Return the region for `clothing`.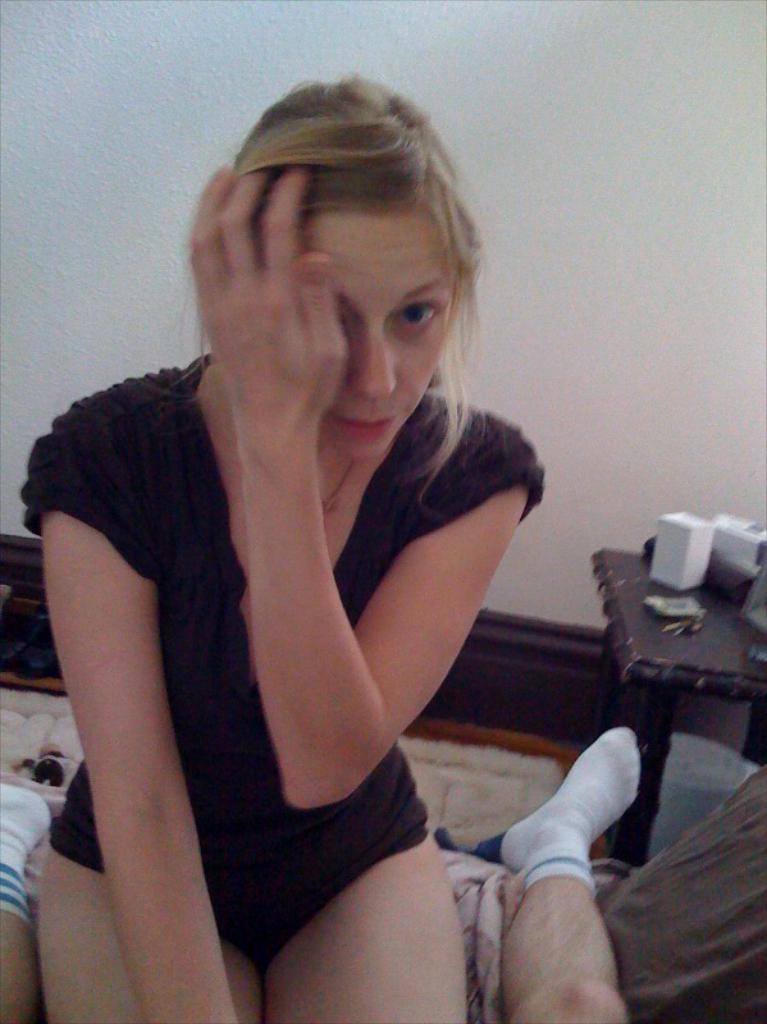
[x1=31, y1=261, x2=566, y2=986].
